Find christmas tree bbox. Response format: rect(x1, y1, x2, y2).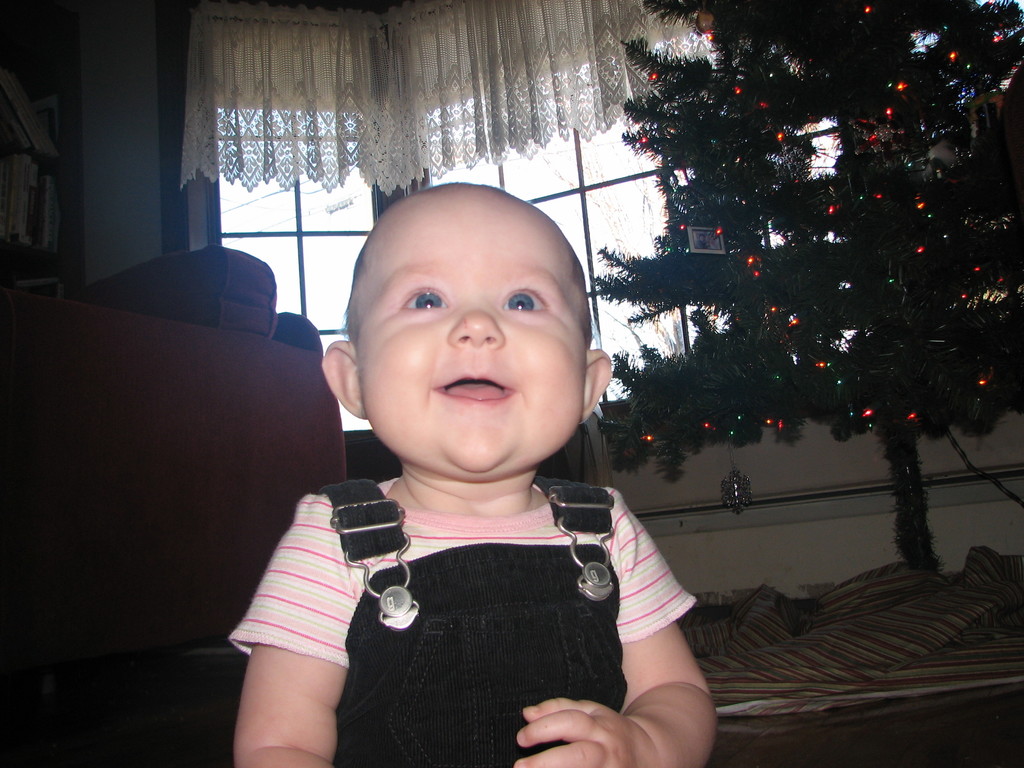
rect(578, 0, 1023, 490).
